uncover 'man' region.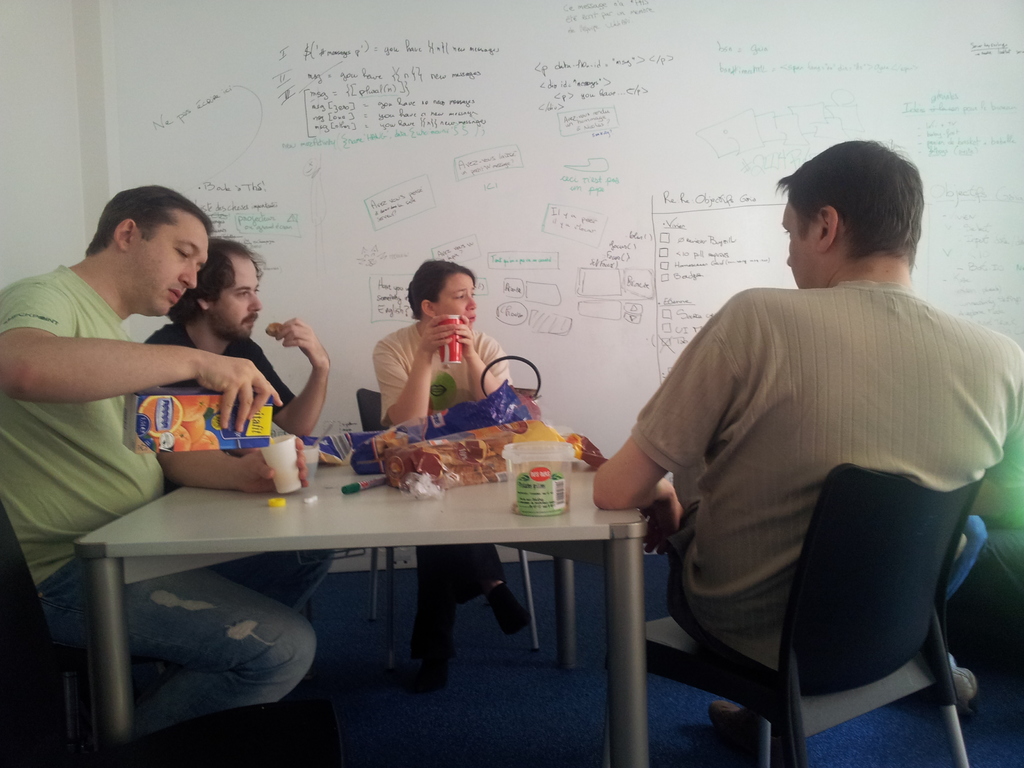
Uncovered: (6,177,343,700).
